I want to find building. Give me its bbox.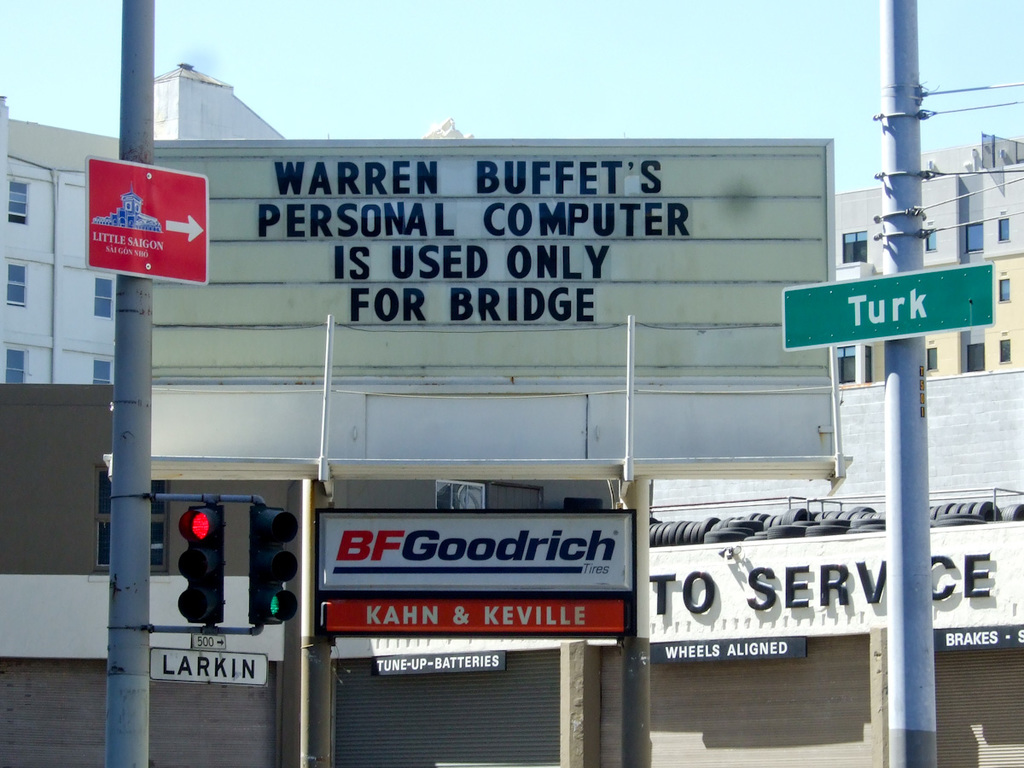
l=648, t=518, r=1023, b=767.
